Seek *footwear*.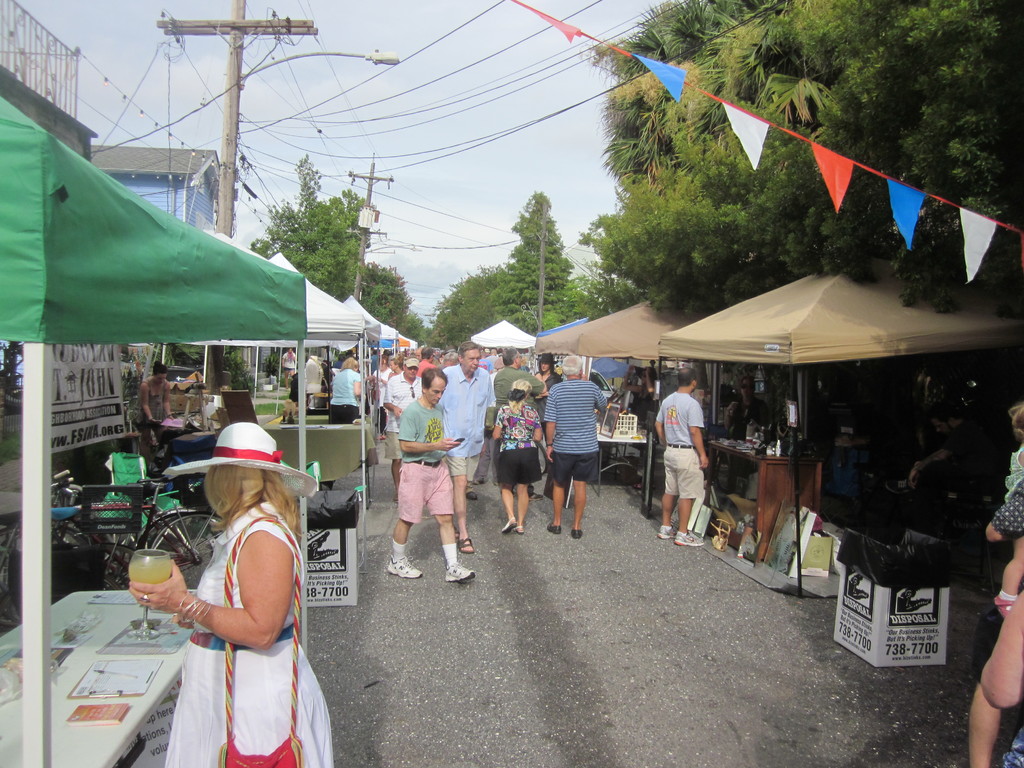
{"x1": 571, "y1": 527, "x2": 582, "y2": 540}.
